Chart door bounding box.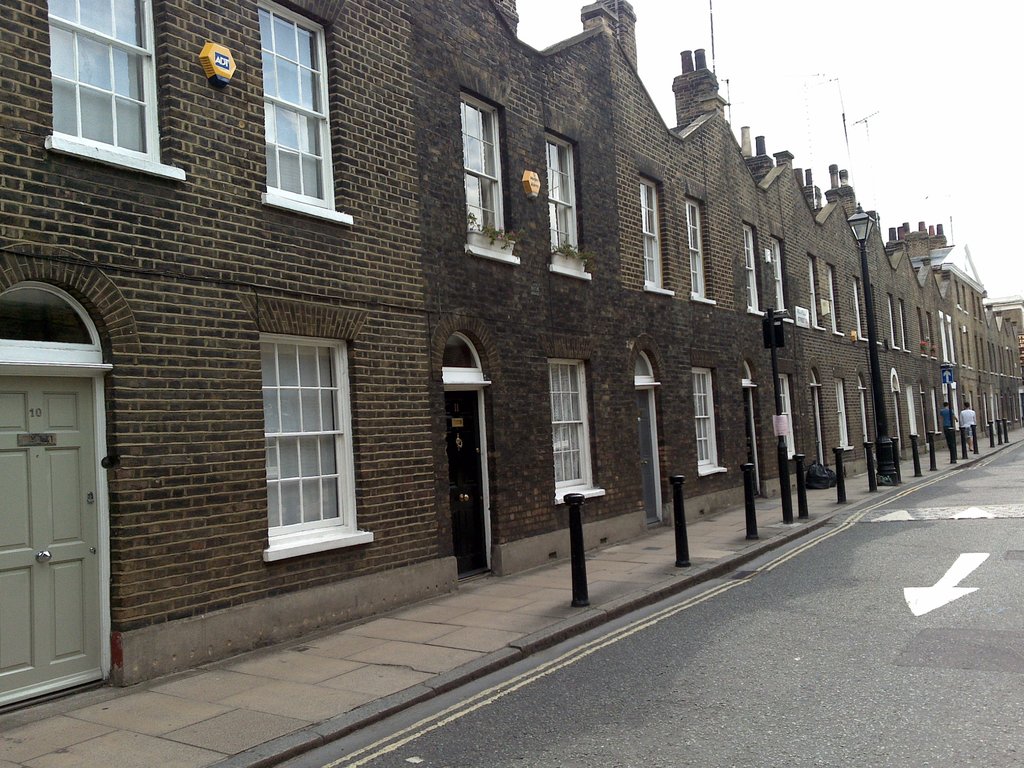
Charted: <region>446, 392, 488, 577</region>.
